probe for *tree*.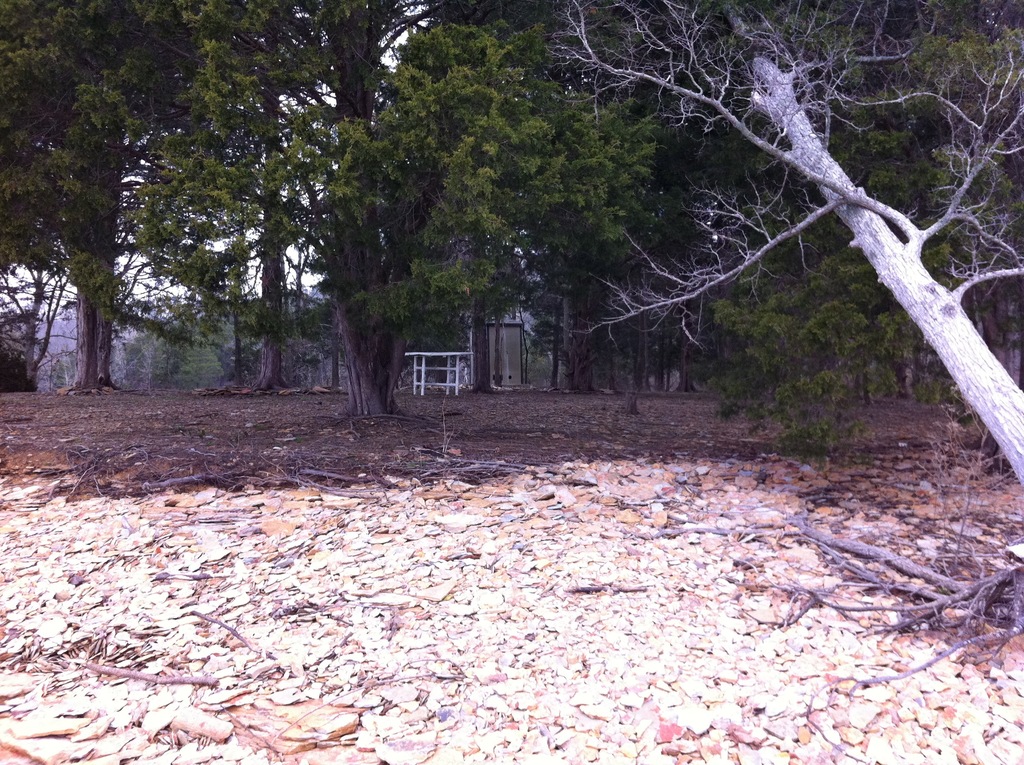
Probe result: left=290, top=25, right=733, bottom=426.
